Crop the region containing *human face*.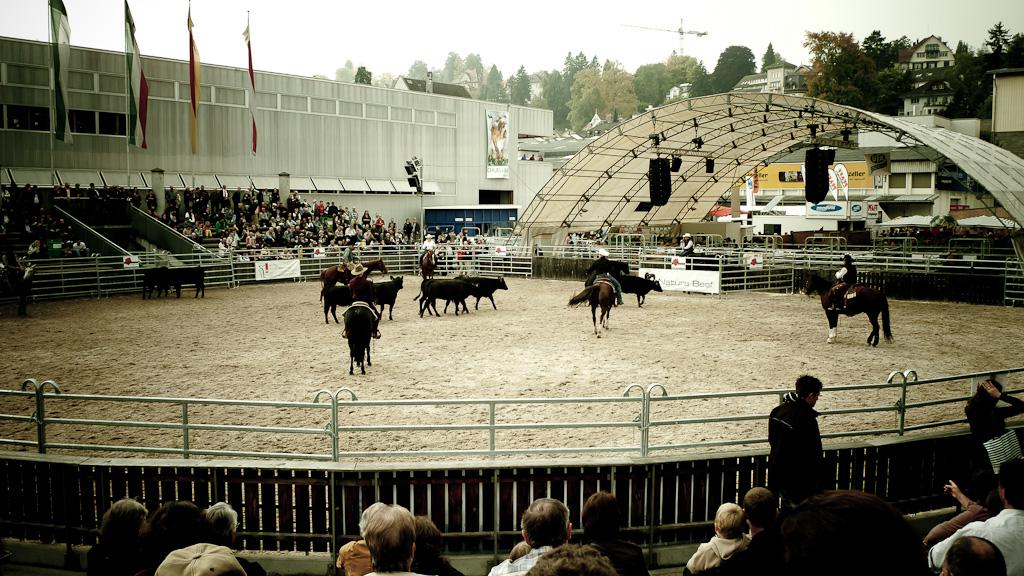
Crop region: pyautogui.locateOnScreen(808, 388, 818, 400).
